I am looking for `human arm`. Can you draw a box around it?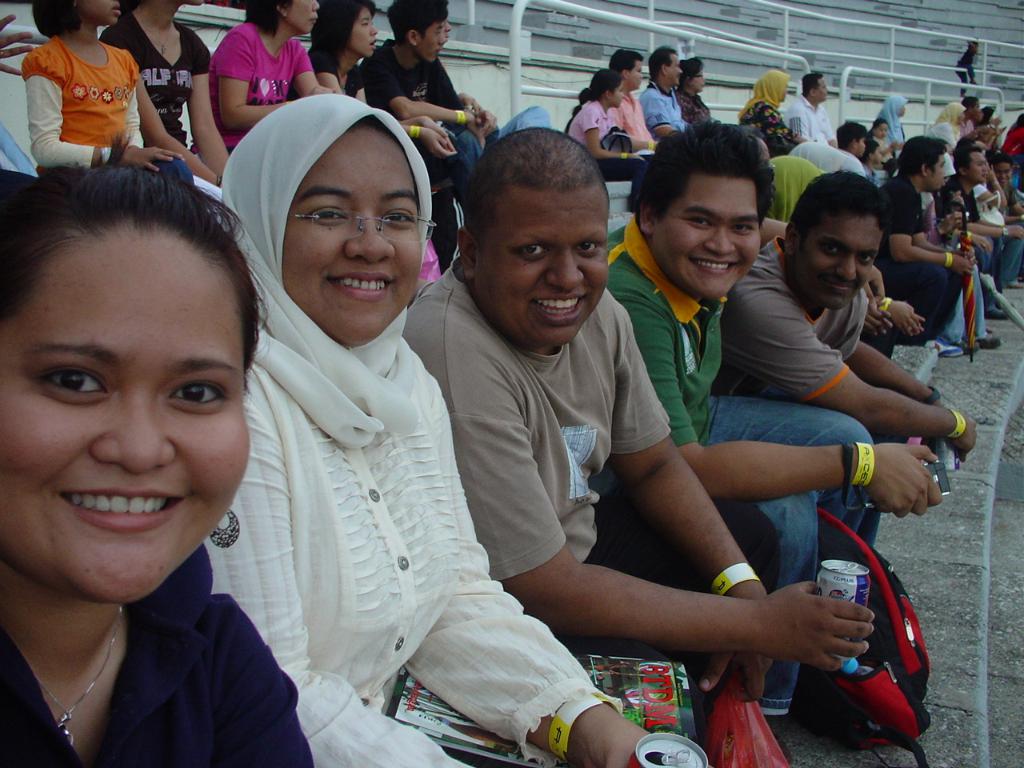
Sure, the bounding box is (left=302, top=50, right=347, bottom=90).
